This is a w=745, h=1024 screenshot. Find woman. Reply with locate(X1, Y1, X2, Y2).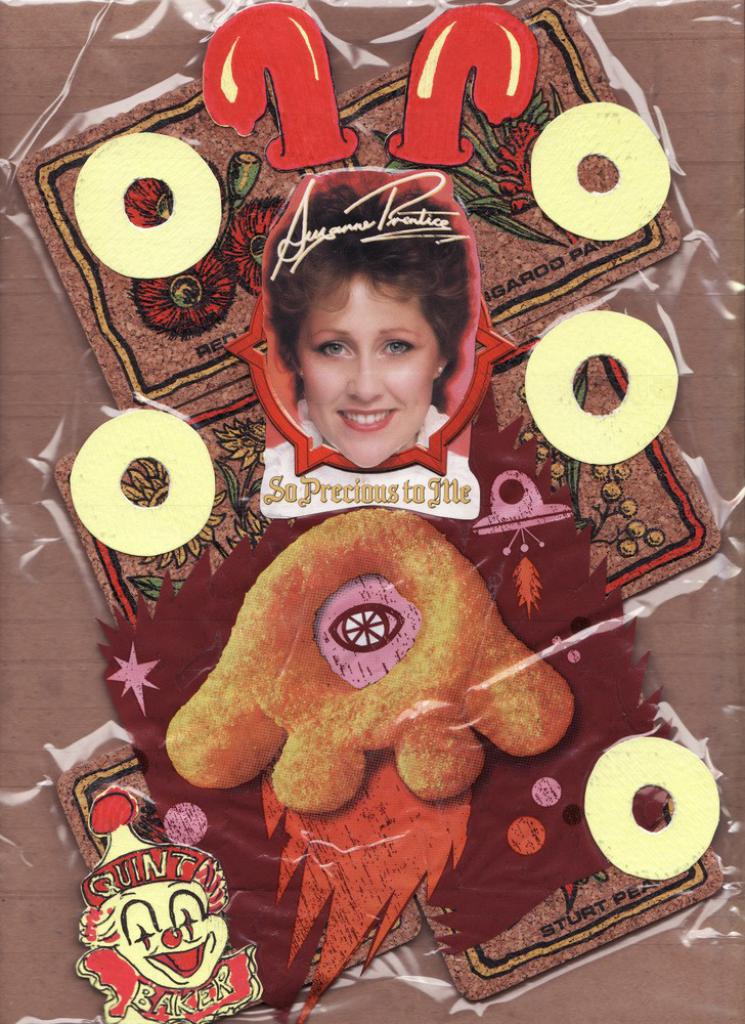
locate(265, 157, 487, 485).
